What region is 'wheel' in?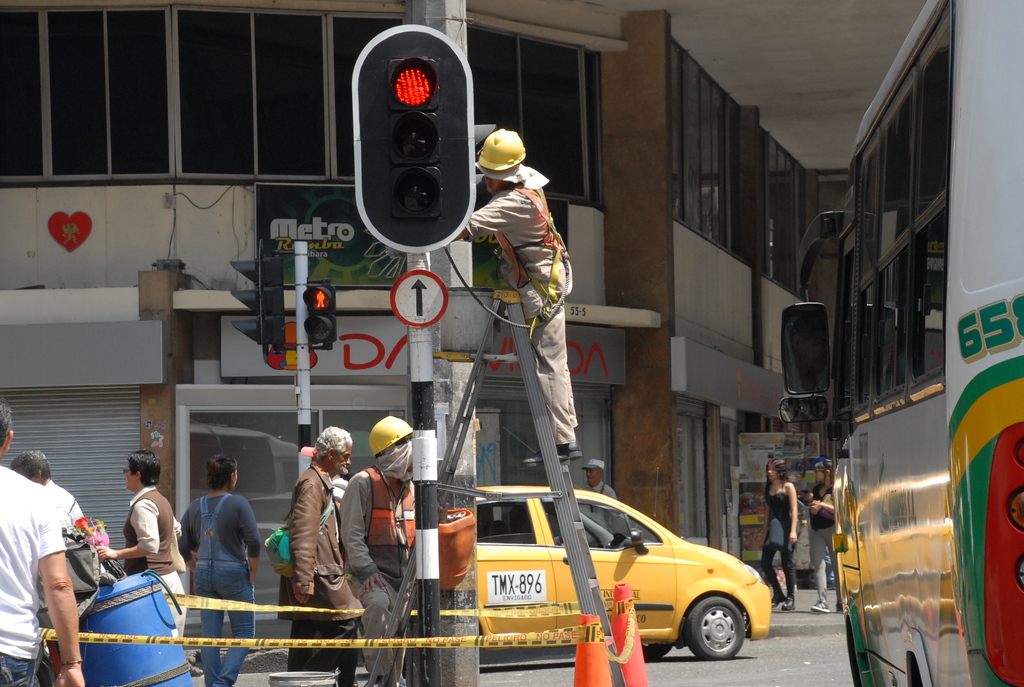
region(679, 601, 750, 674).
